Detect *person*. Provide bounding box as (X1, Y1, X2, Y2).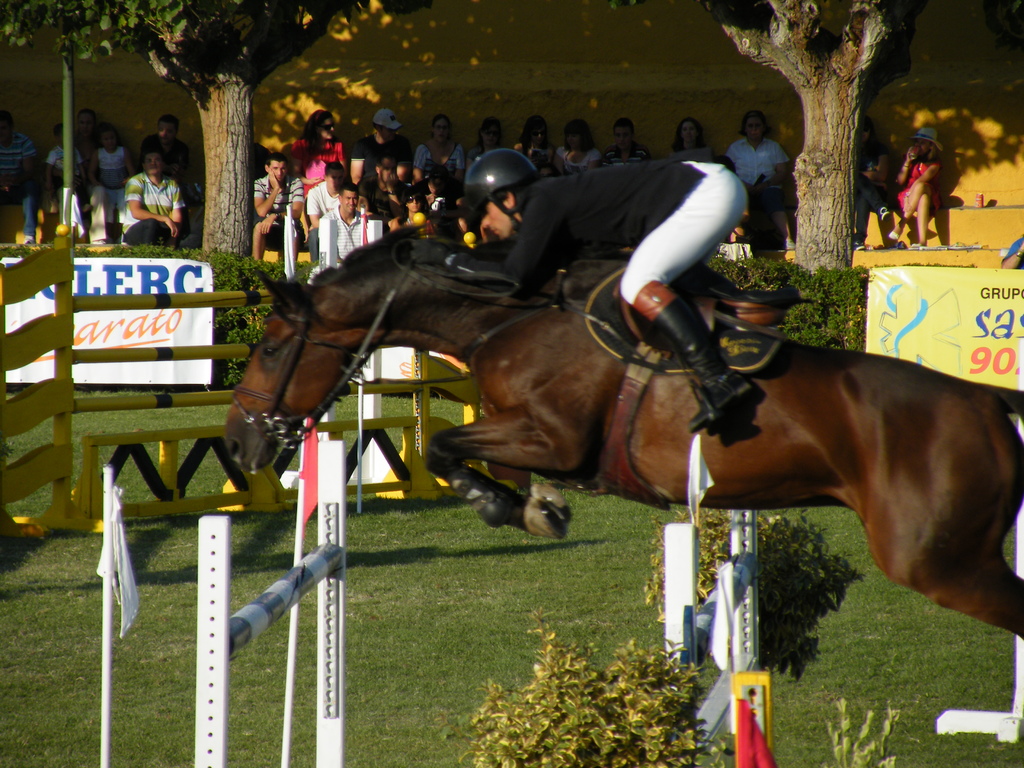
(555, 119, 600, 176).
